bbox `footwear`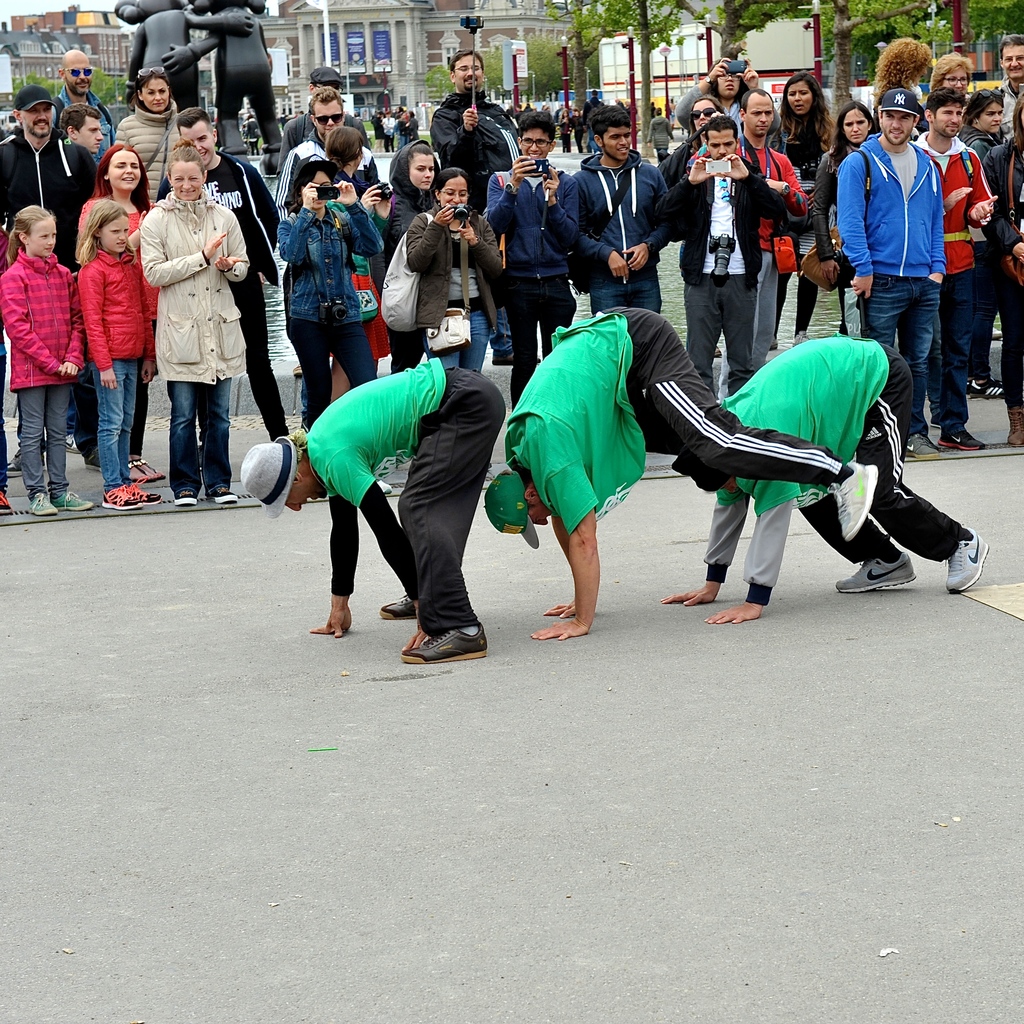
(102,481,143,505)
